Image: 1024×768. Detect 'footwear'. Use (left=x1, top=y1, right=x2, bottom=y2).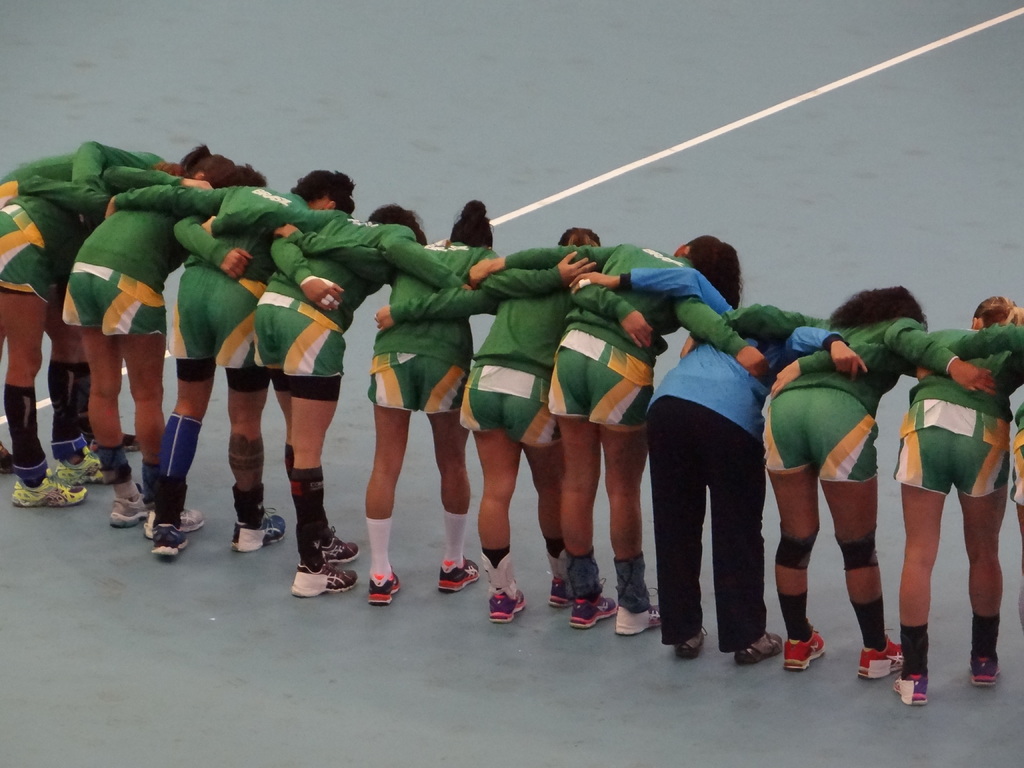
(left=970, top=648, right=1002, bottom=685).
